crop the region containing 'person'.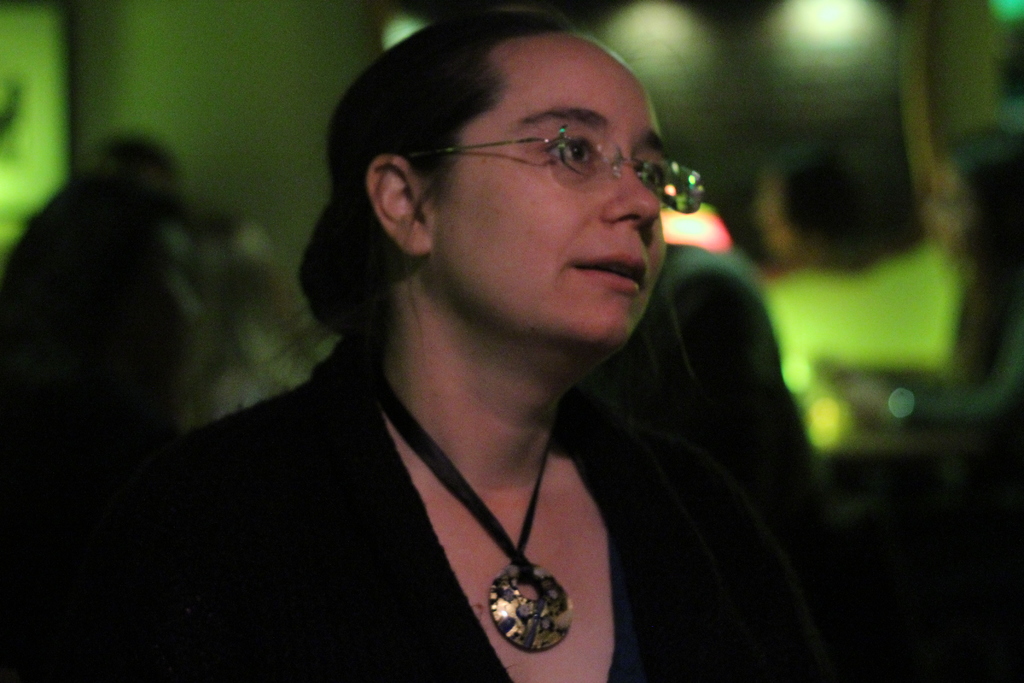
Crop region: locate(92, 31, 829, 661).
